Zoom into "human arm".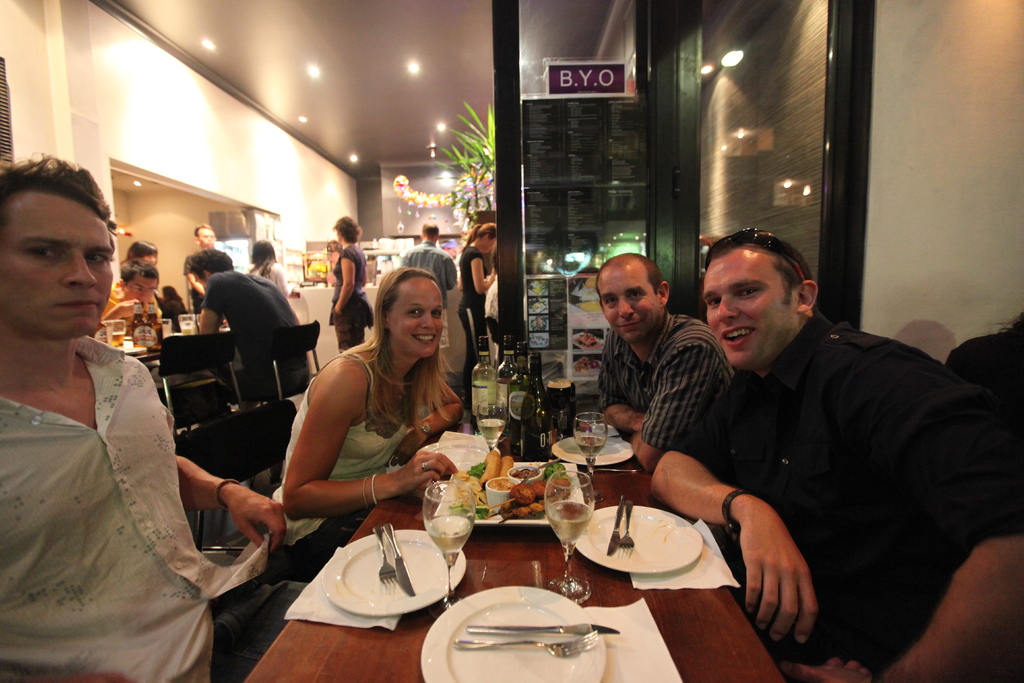
Zoom target: pyautogui.locateOnScreen(261, 371, 409, 543).
